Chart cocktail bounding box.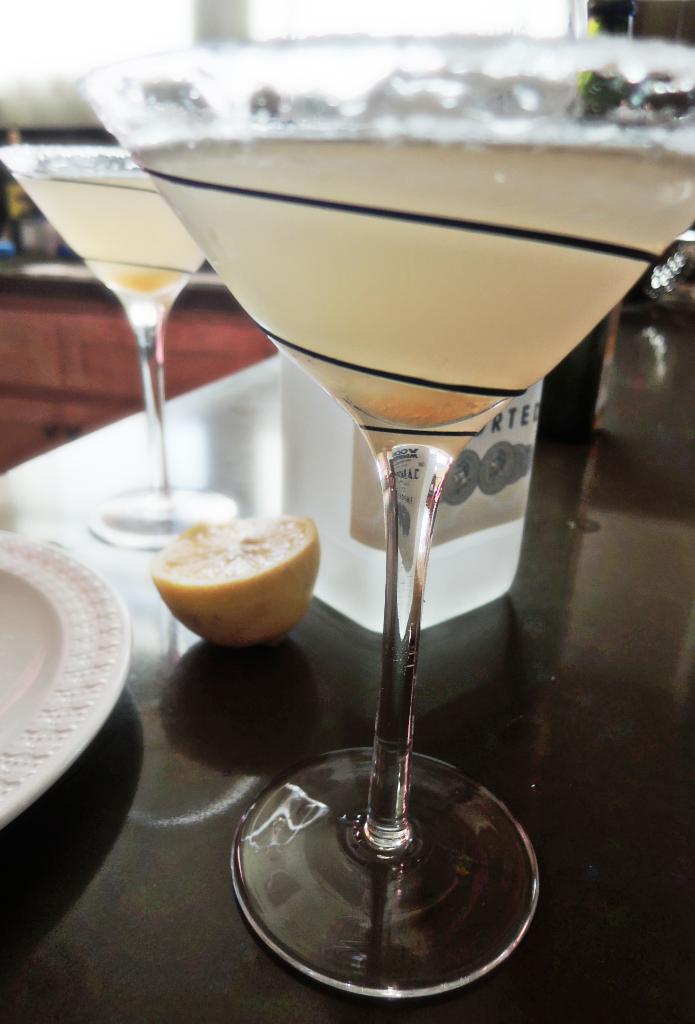
Charted: select_region(90, 20, 694, 995).
